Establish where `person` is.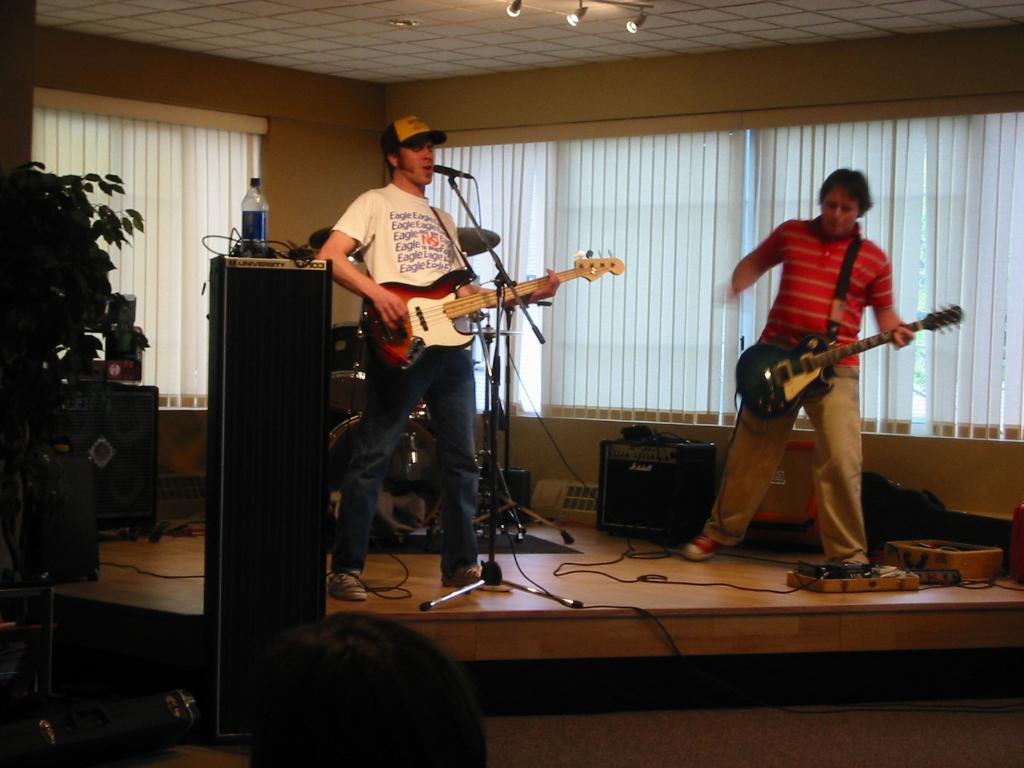
Established at bbox=[694, 164, 914, 563].
